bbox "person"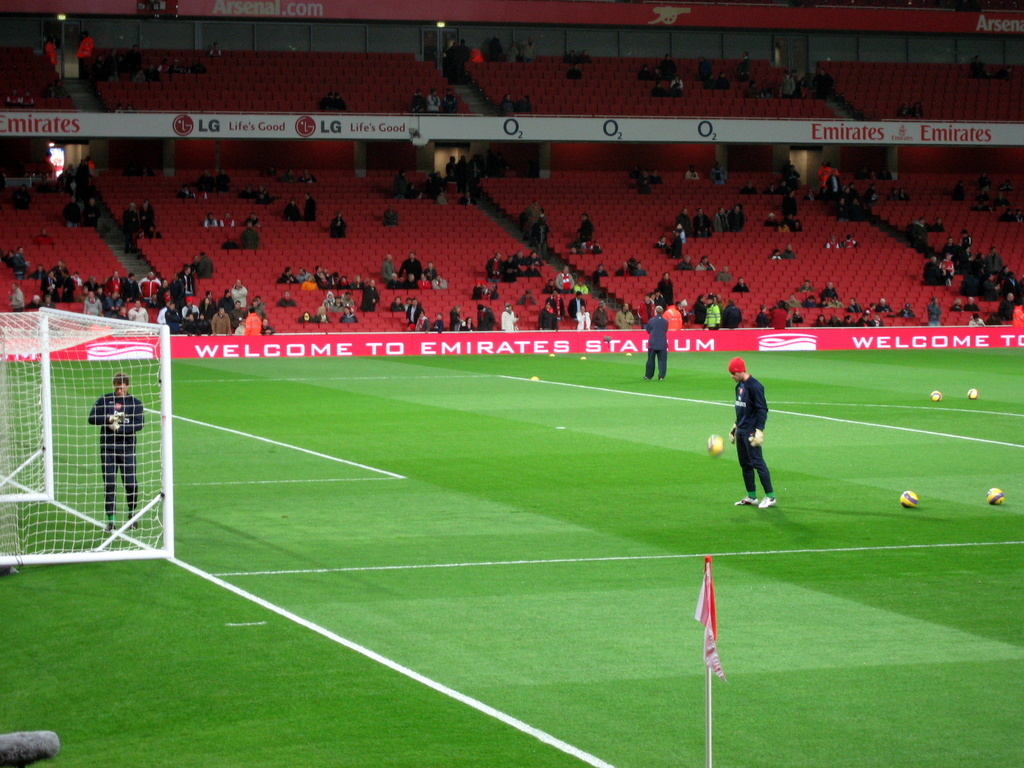
bbox=(486, 283, 497, 298)
